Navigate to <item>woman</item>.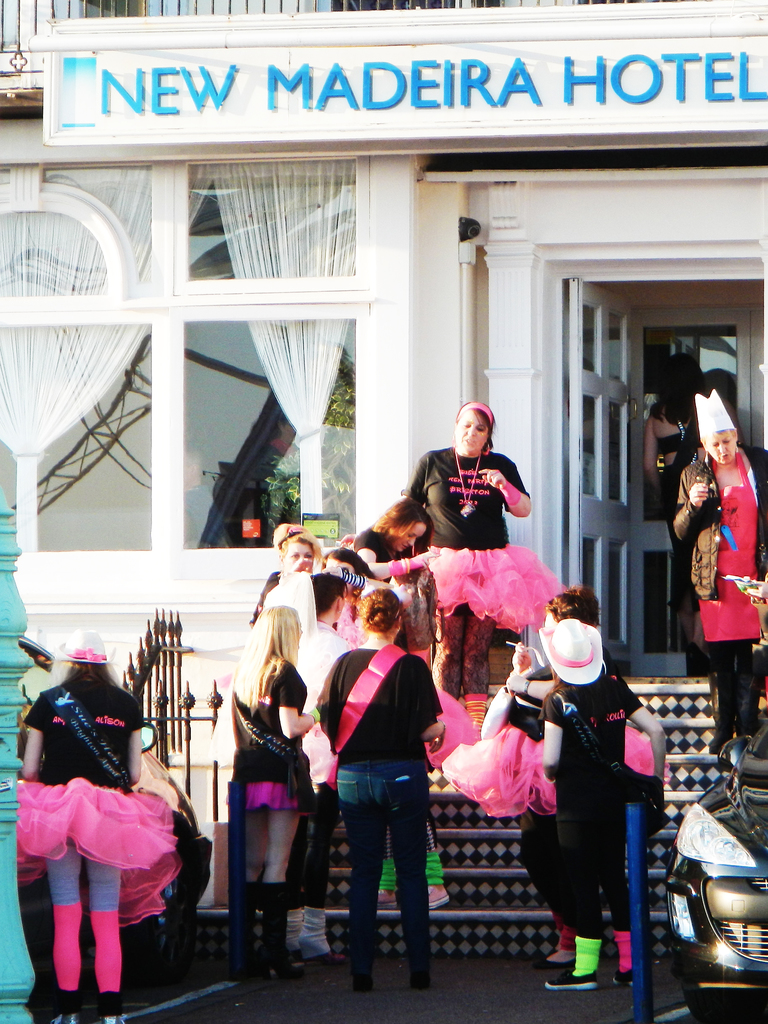
Navigation target: {"x1": 345, "y1": 494, "x2": 436, "y2": 599}.
